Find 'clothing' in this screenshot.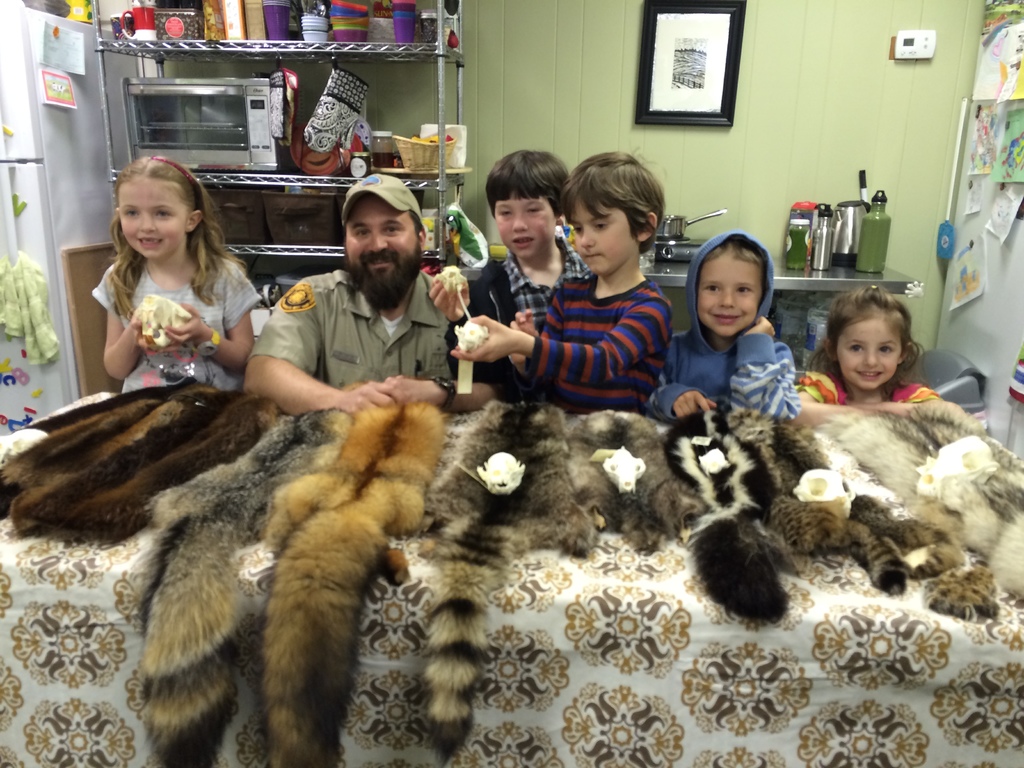
The bounding box for 'clothing' is [x1=97, y1=244, x2=261, y2=394].
